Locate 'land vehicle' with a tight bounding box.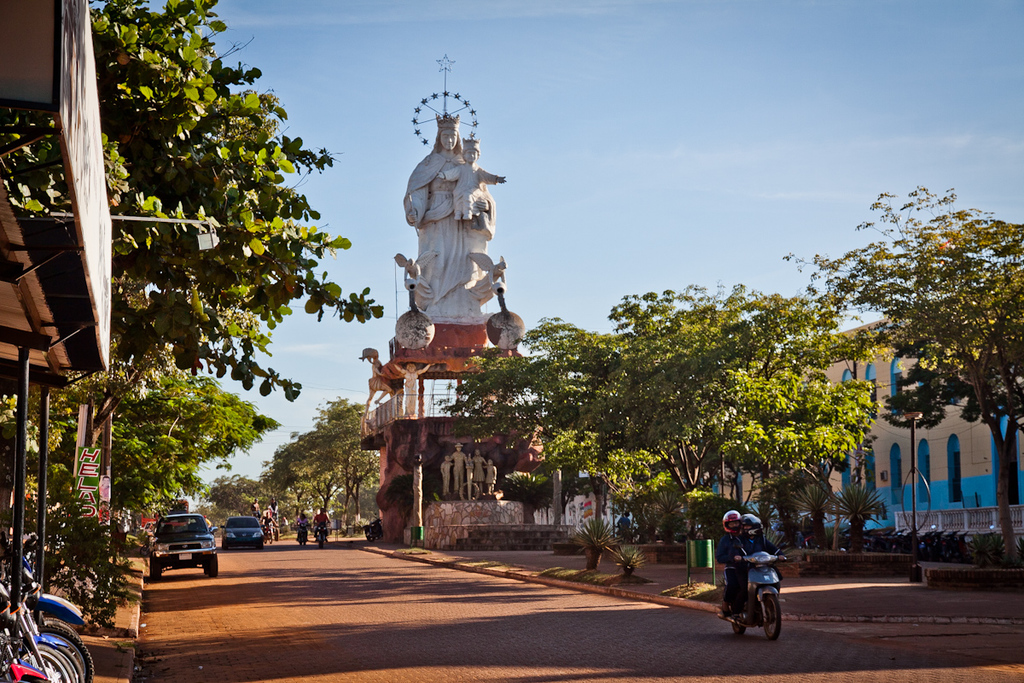
(left=150, top=514, right=217, bottom=575).
